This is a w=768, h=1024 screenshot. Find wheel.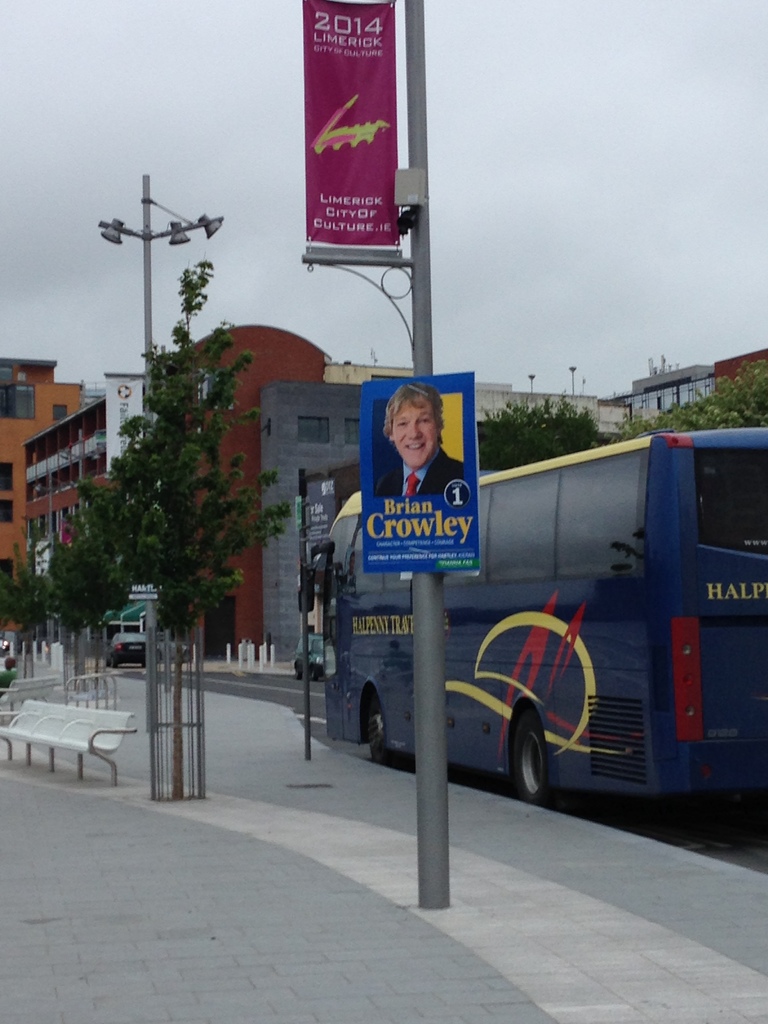
Bounding box: (513, 706, 555, 802).
